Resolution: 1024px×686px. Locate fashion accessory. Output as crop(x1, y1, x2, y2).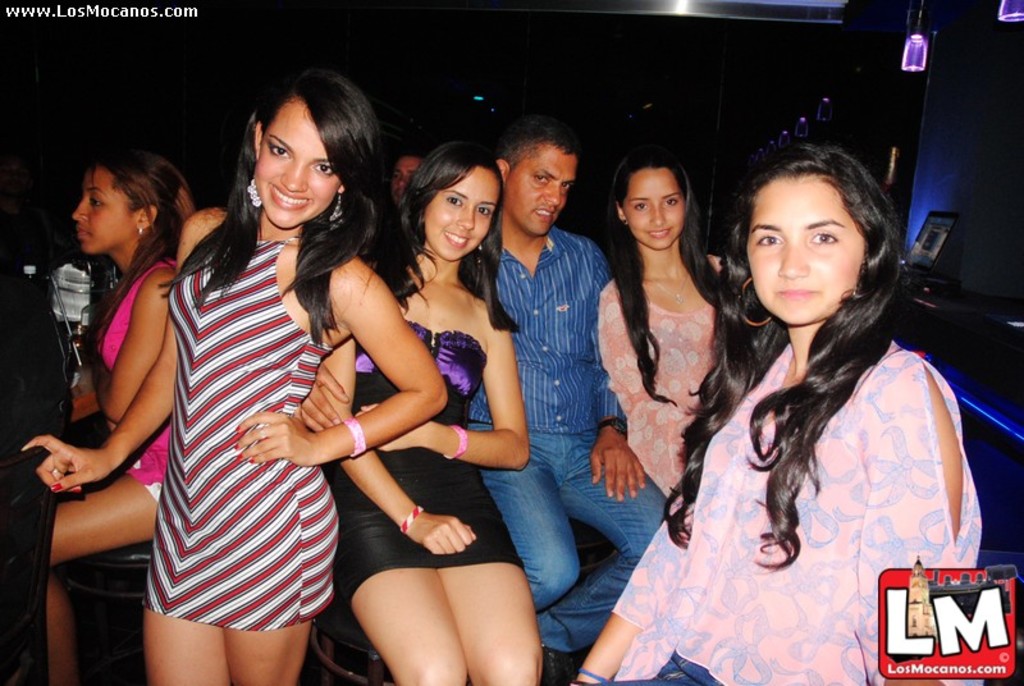
crop(70, 483, 81, 491).
